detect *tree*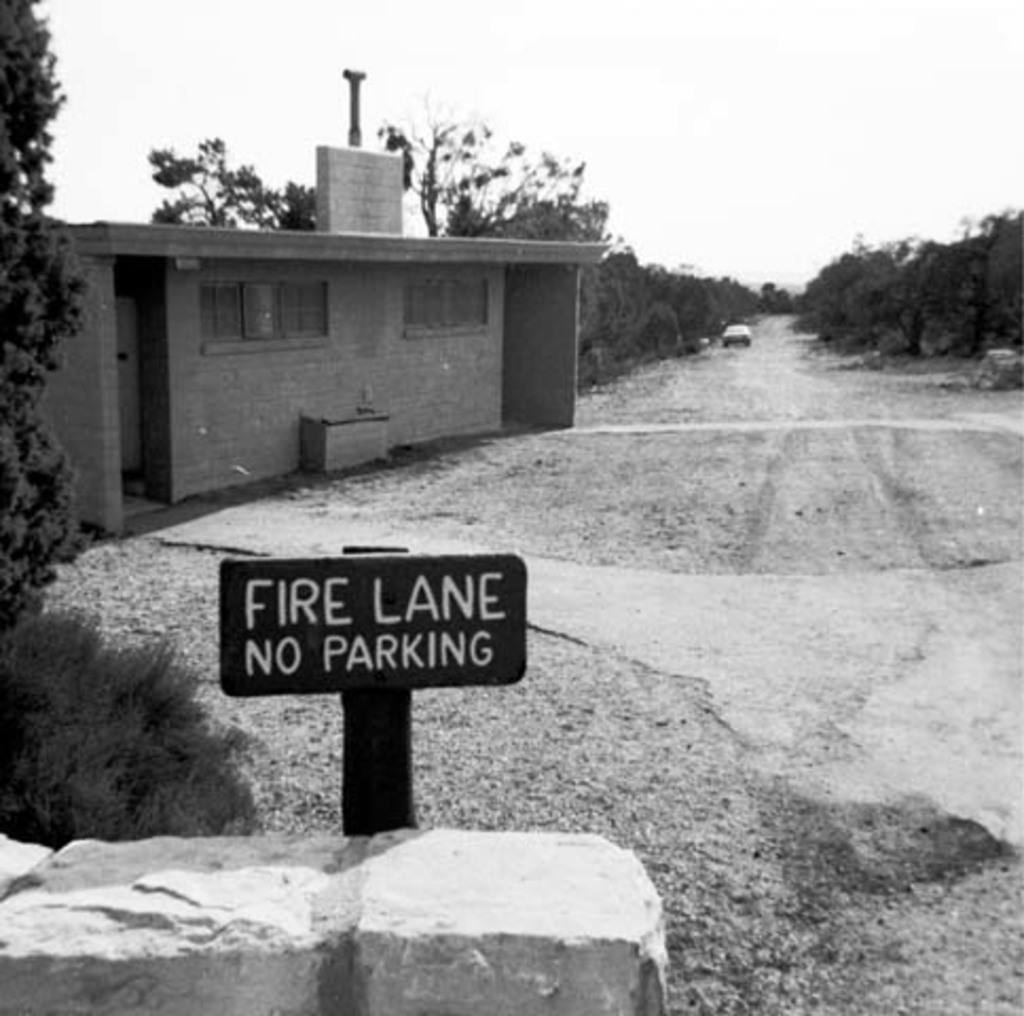
(423,104,796,398)
